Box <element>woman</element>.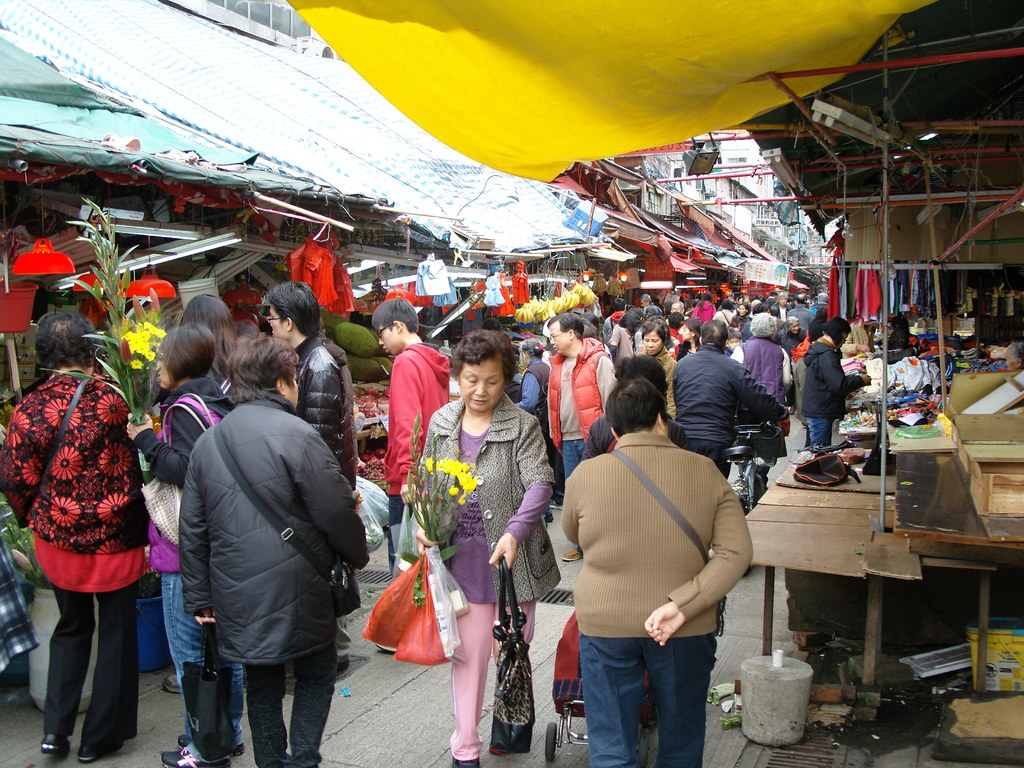
[804, 319, 878, 462].
